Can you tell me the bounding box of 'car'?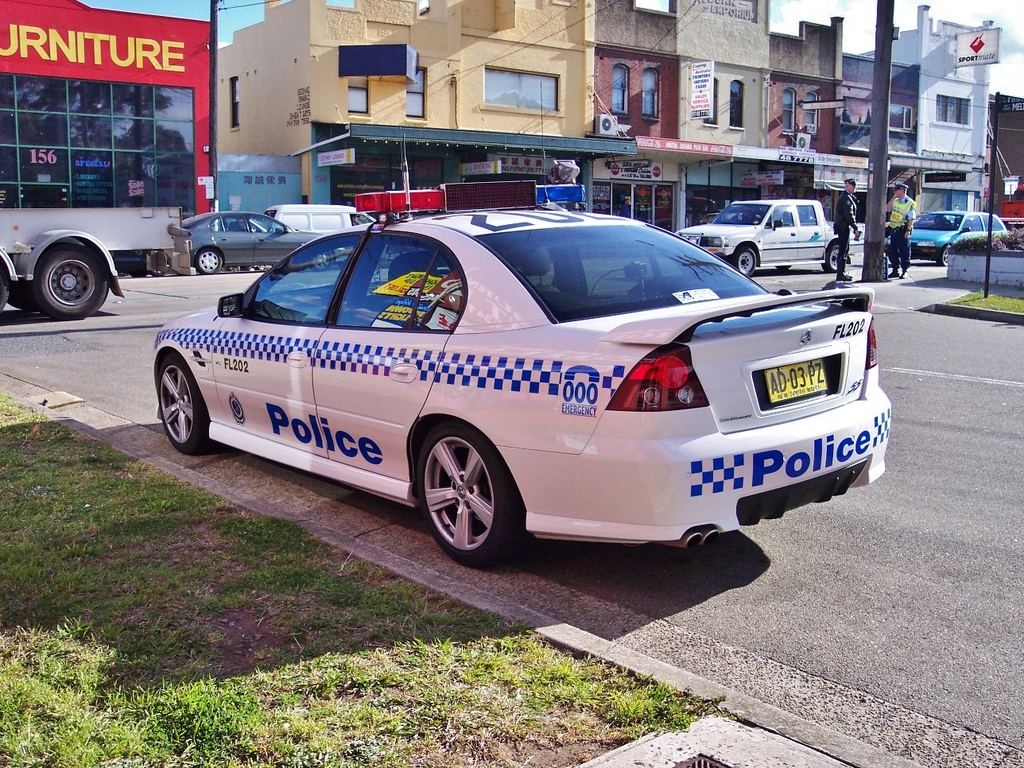
detection(146, 204, 894, 569).
